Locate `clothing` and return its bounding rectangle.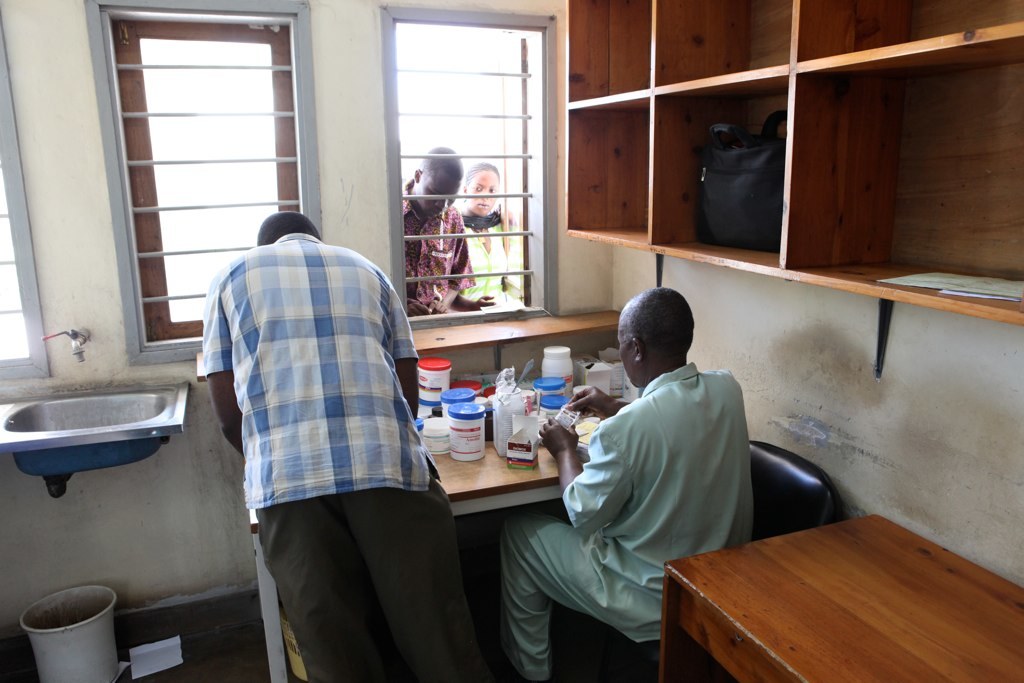
x1=197 y1=228 x2=501 y2=682.
